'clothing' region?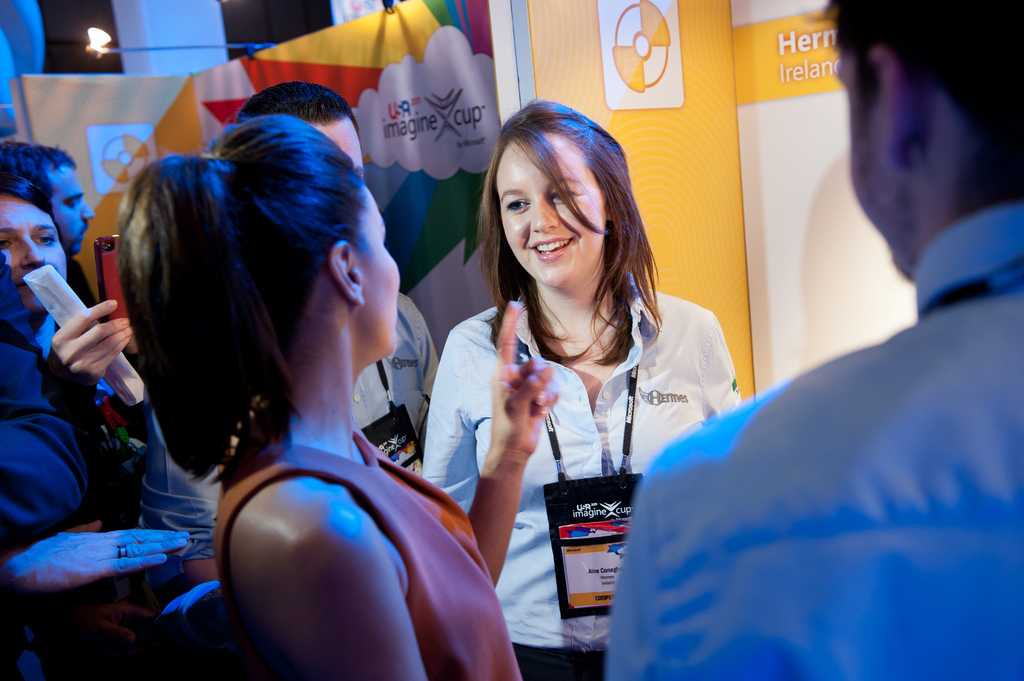
{"left": 425, "top": 239, "right": 739, "bottom": 645}
